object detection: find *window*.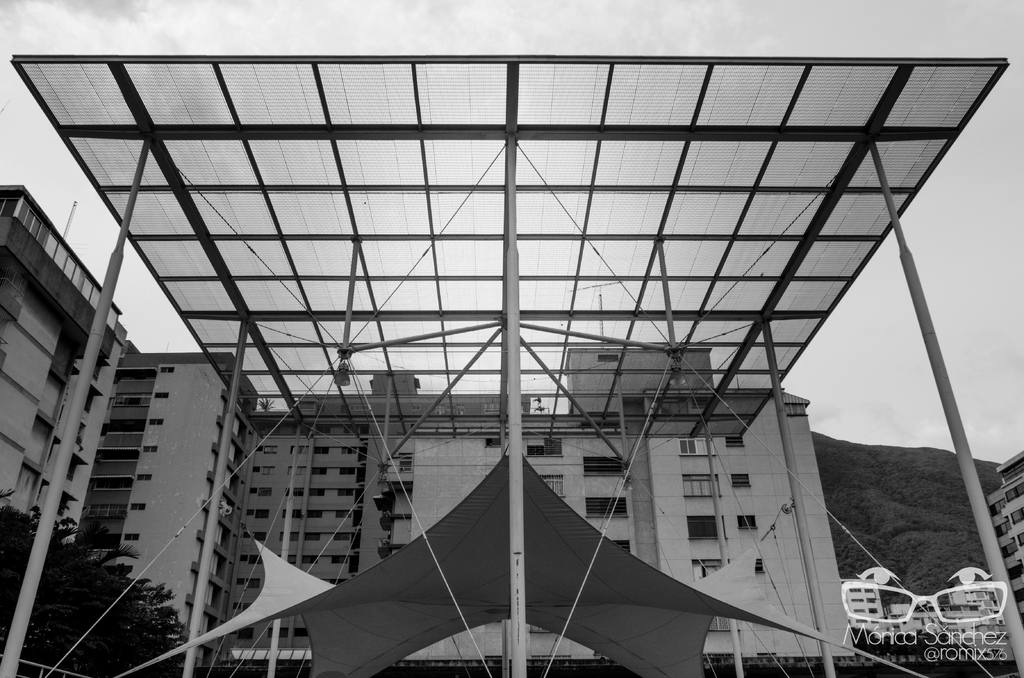
<bbox>339, 447, 355, 455</bbox>.
